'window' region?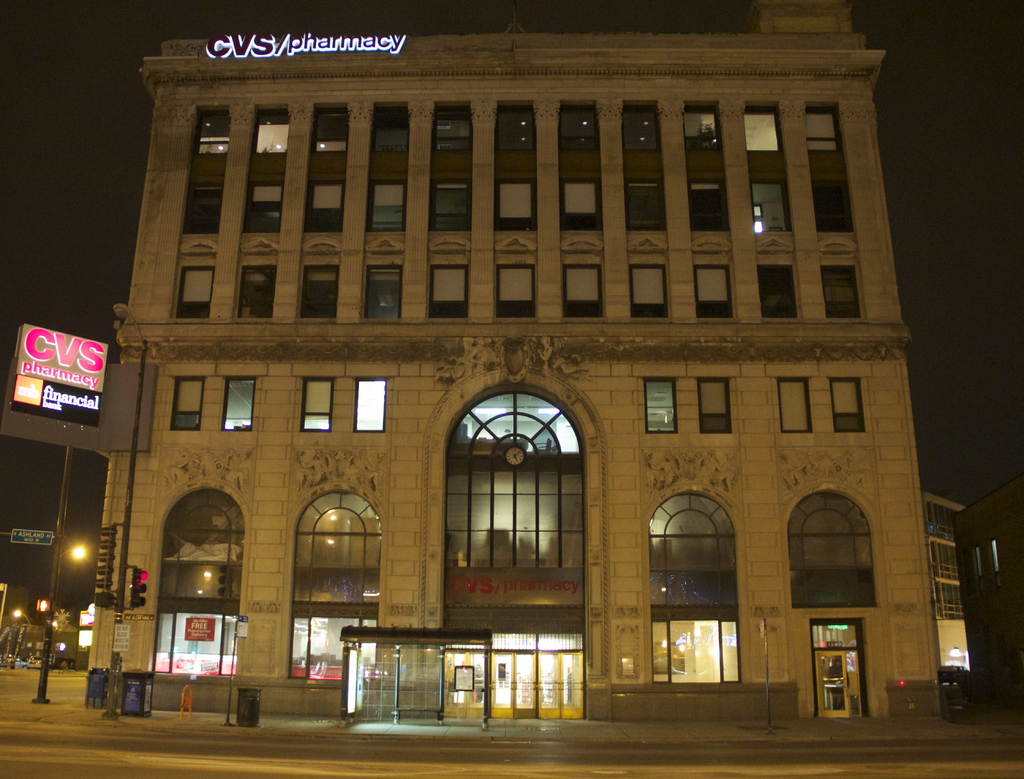
BBox(820, 374, 866, 434)
